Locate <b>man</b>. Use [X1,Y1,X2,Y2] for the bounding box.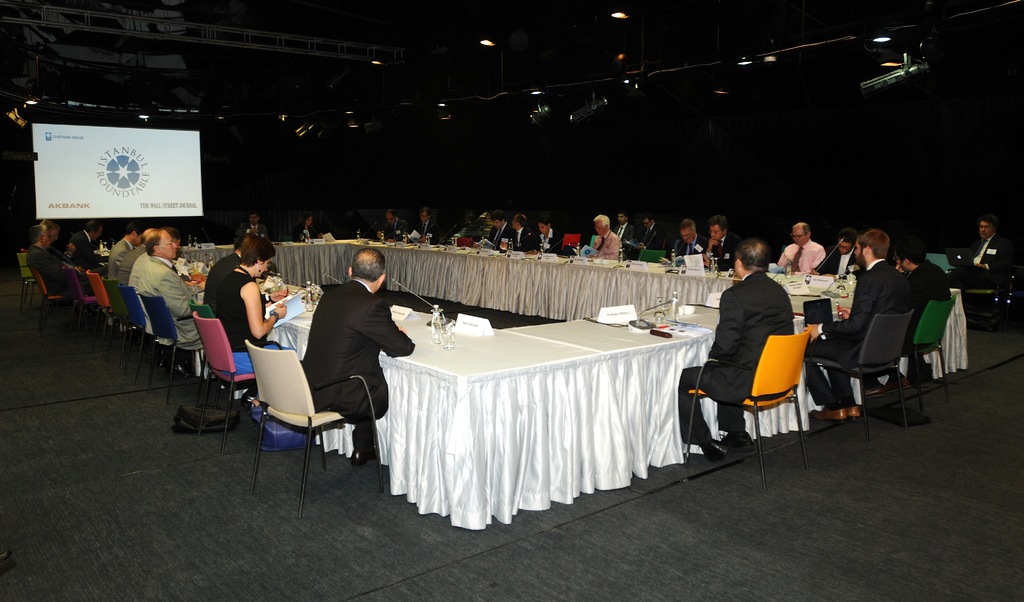
[123,223,189,290].
